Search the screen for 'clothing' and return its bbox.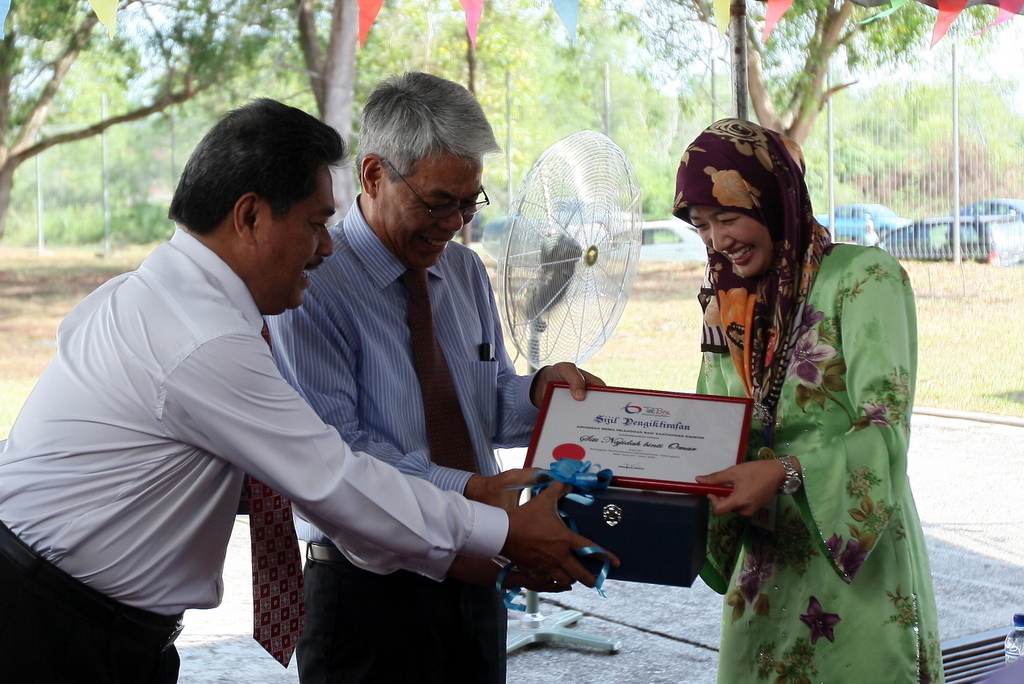
Found: 684:161:945:657.
